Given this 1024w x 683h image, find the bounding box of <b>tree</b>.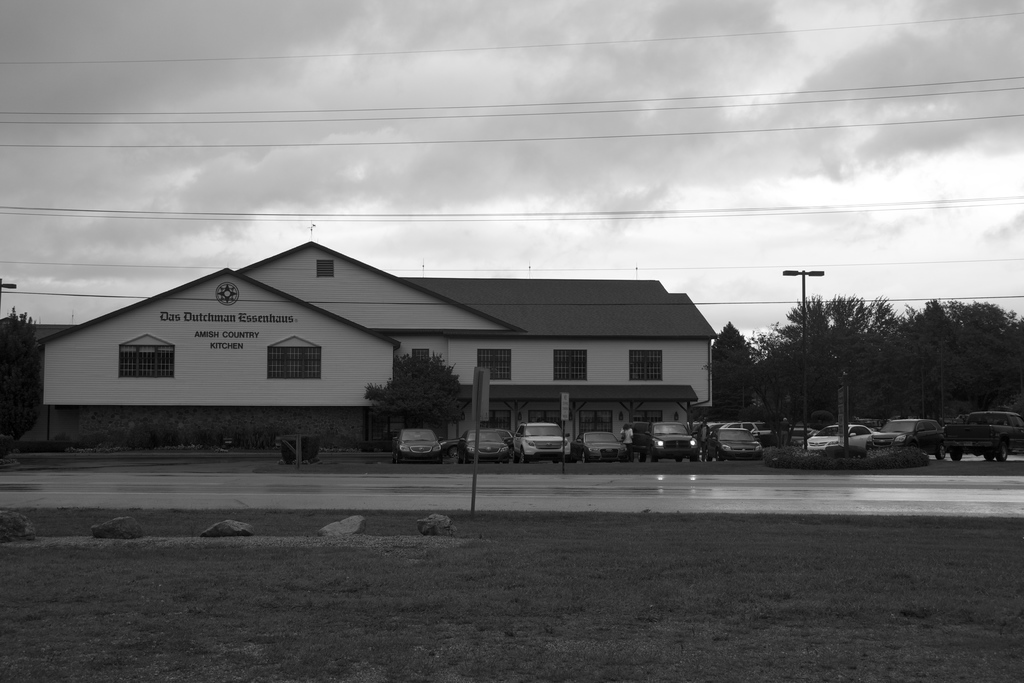
box(361, 345, 468, 435).
